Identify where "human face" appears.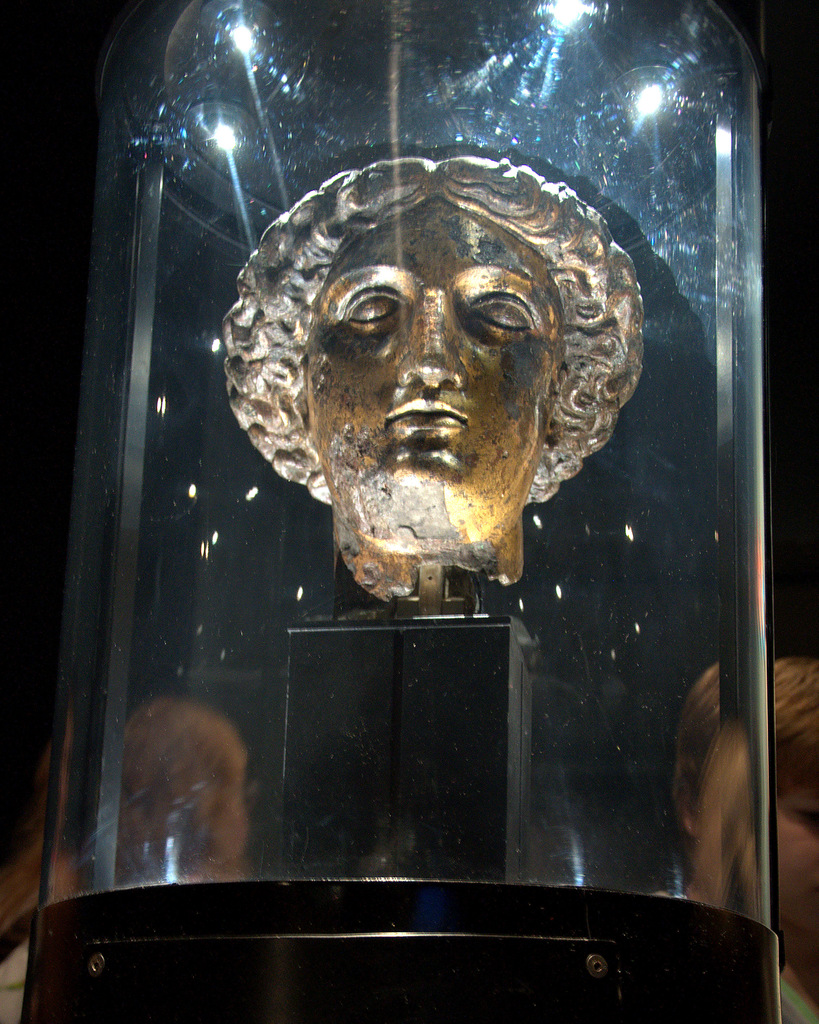
Appears at (301,199,560,548).
